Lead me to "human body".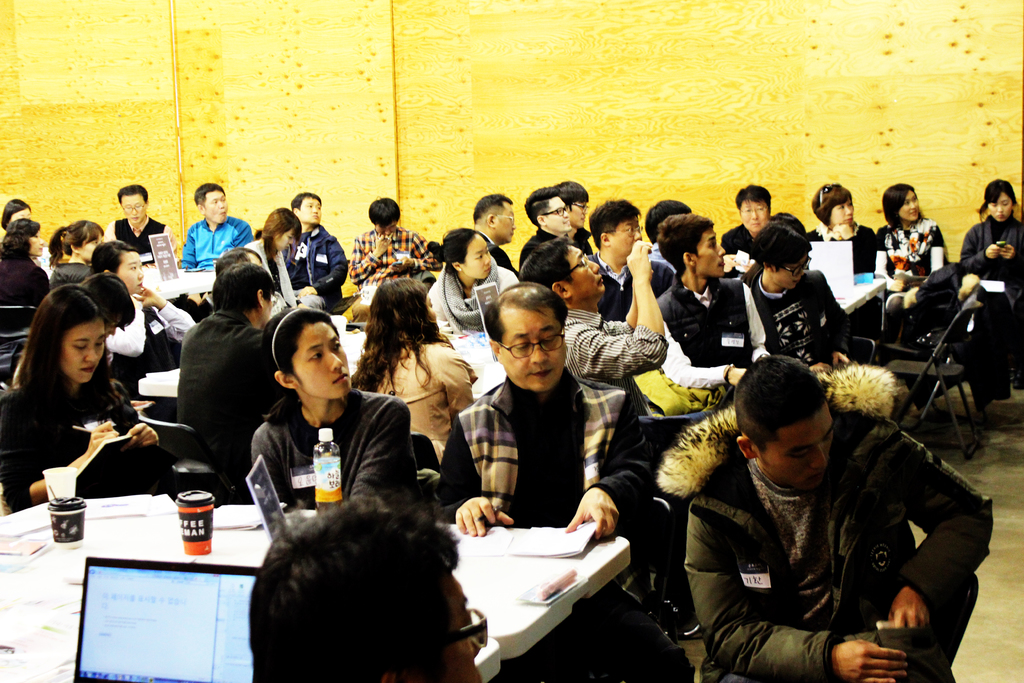
Lead to box=[58, 256, 100, 292].
